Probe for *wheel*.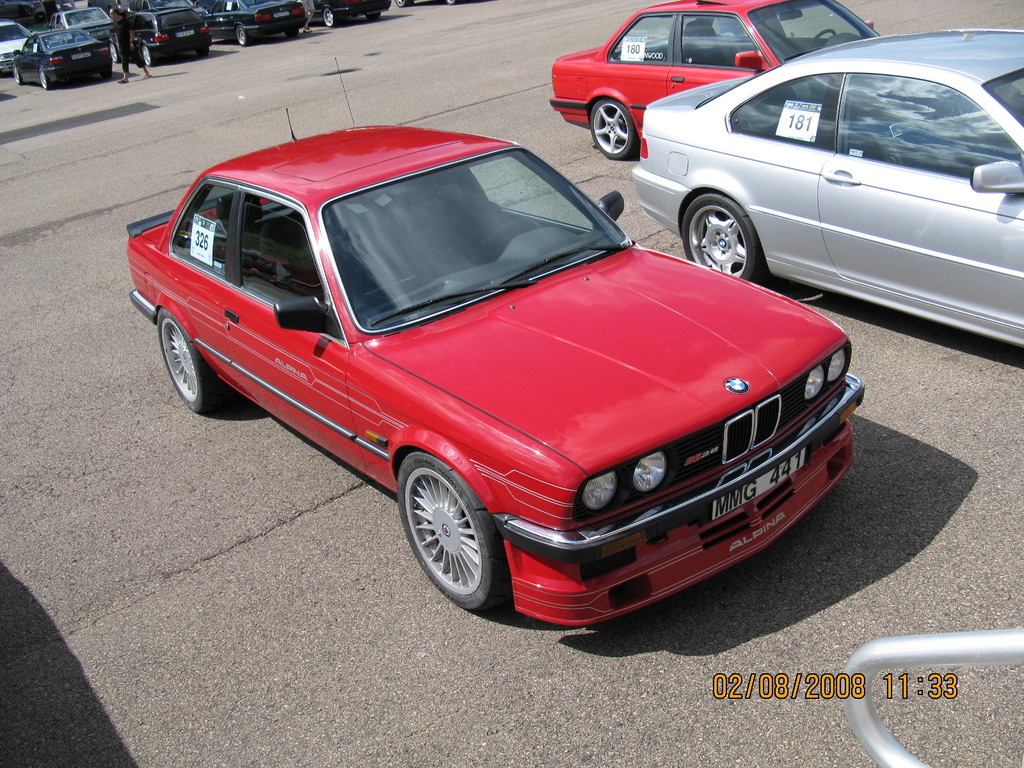
Probe result: [323, 8, 338, 28].
